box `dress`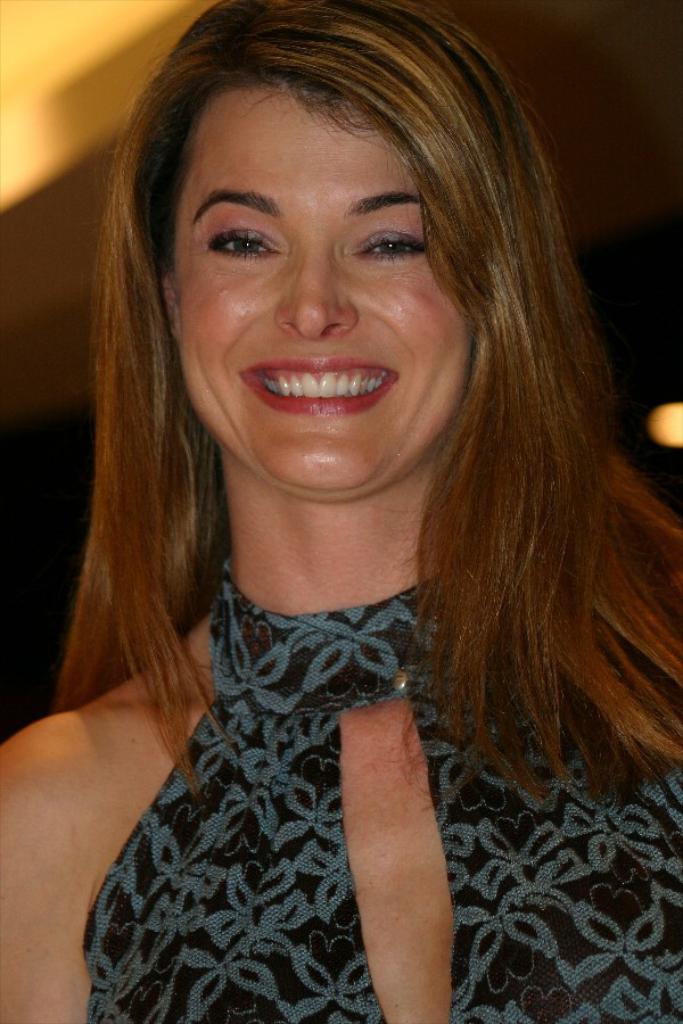
{"x1": 84, "y1": 554, "x2": 682, "y2": 1023}
